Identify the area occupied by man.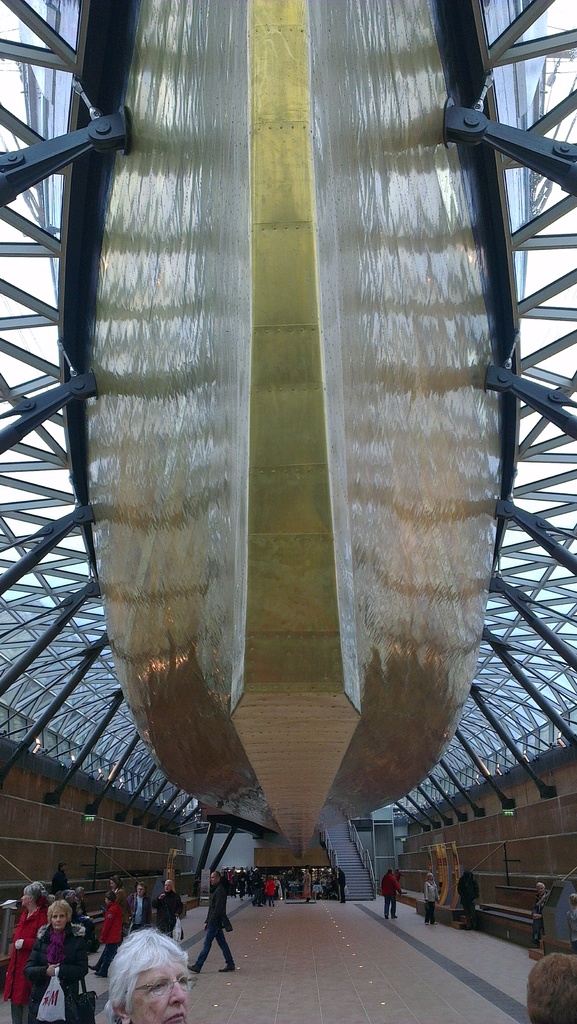
Area: (x1=53, y1=862, x2=70, y2=895).
